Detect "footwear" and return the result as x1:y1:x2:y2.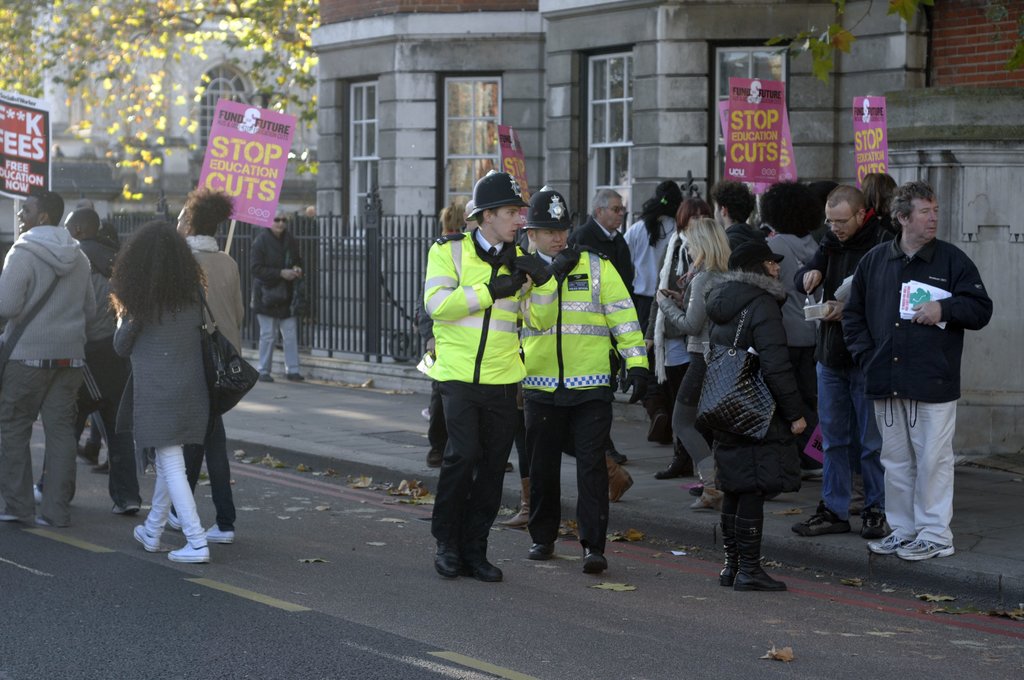
529:541:550:559.
